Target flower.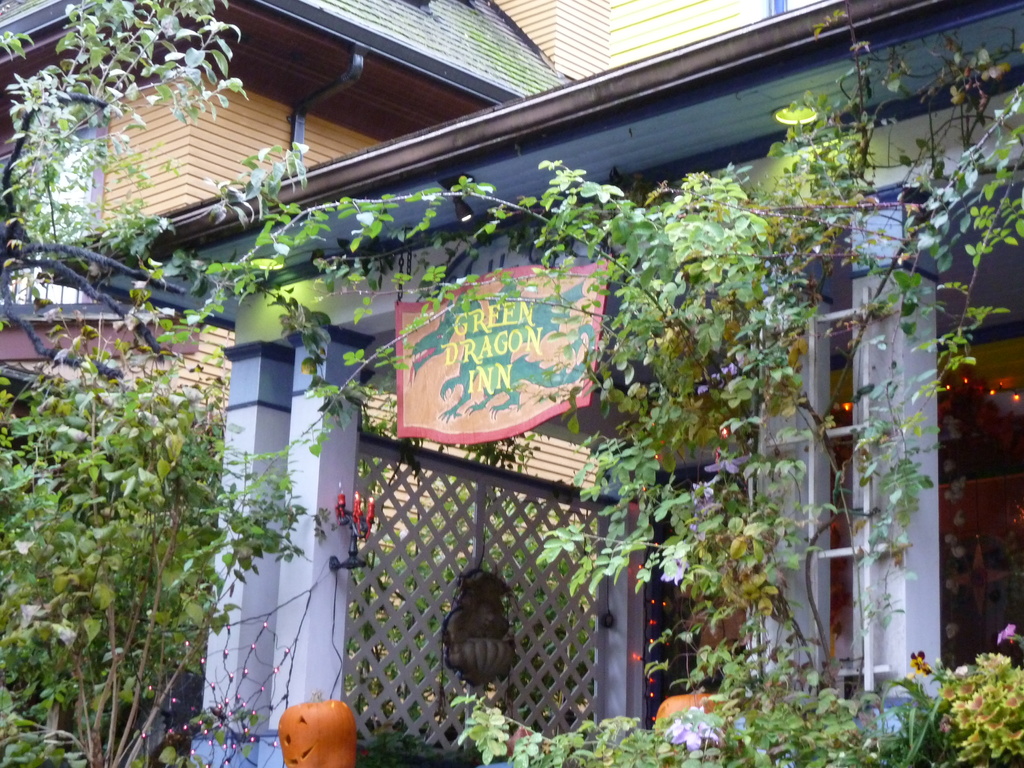
Target region: box=[671, 718, 726, 750].
